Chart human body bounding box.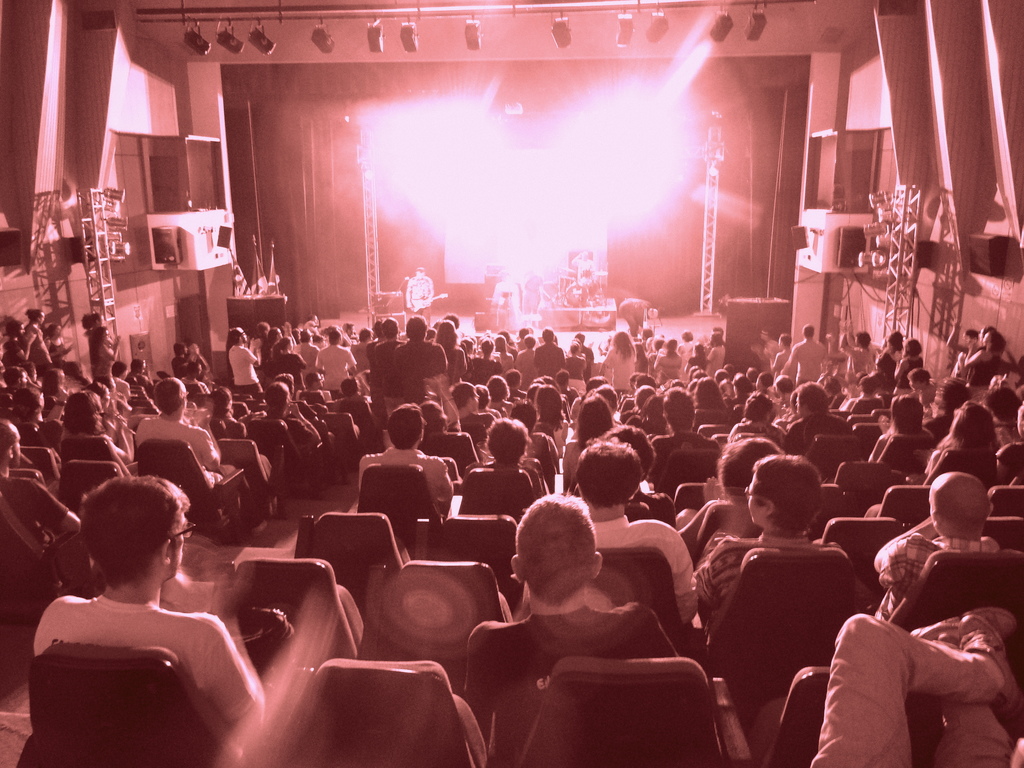
Charted: {"left": 461, "top": 493, "right": 685, "bottom": 766}.
